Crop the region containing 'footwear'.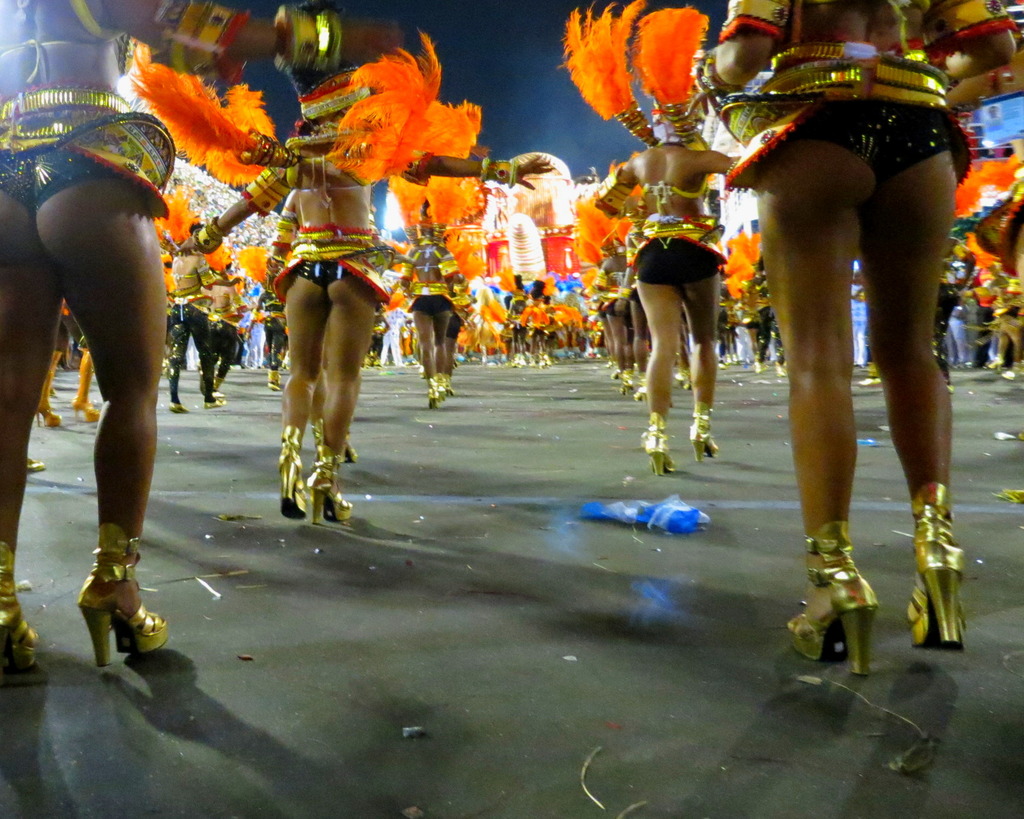
Crop region: {"x1": 427, "y1": 377, "x2": 435, "y2": 413}.
